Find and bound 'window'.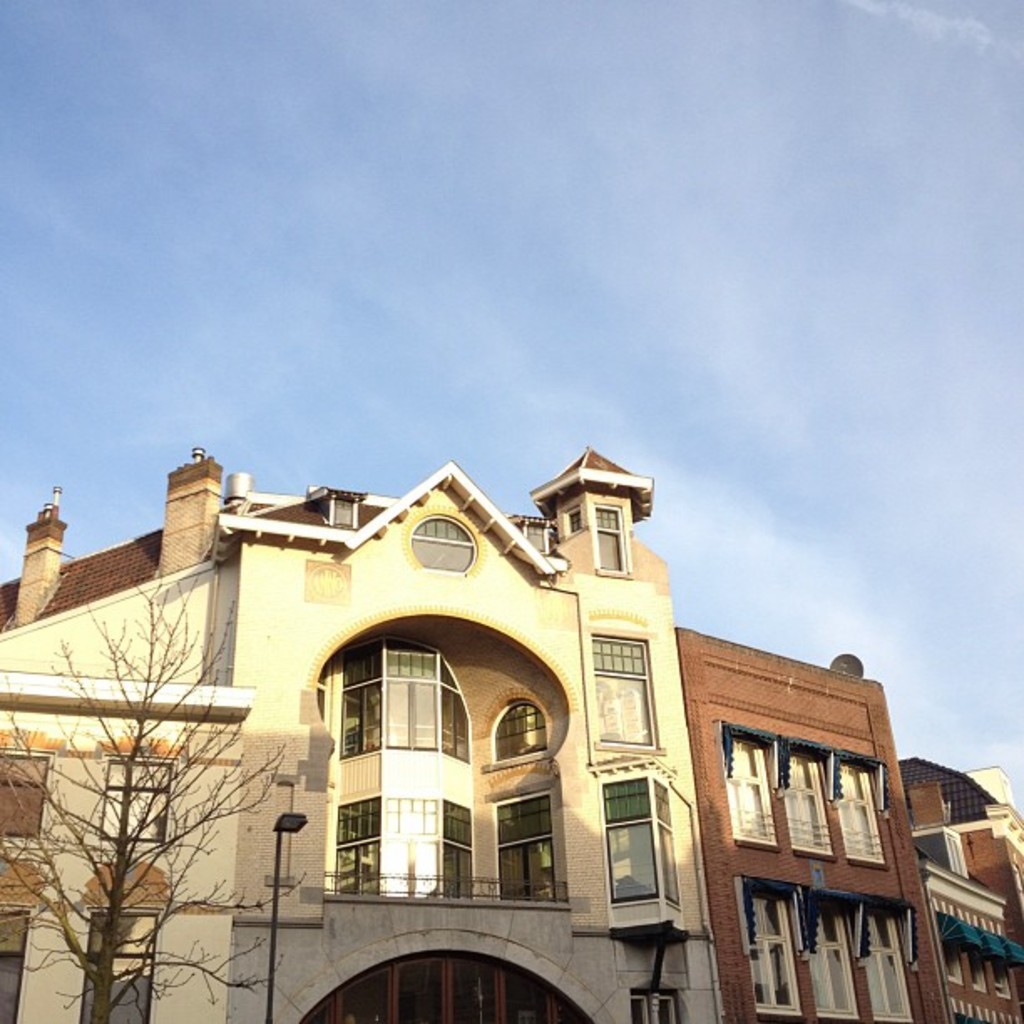
Bound: BBox(591, 492, 626, 571).
